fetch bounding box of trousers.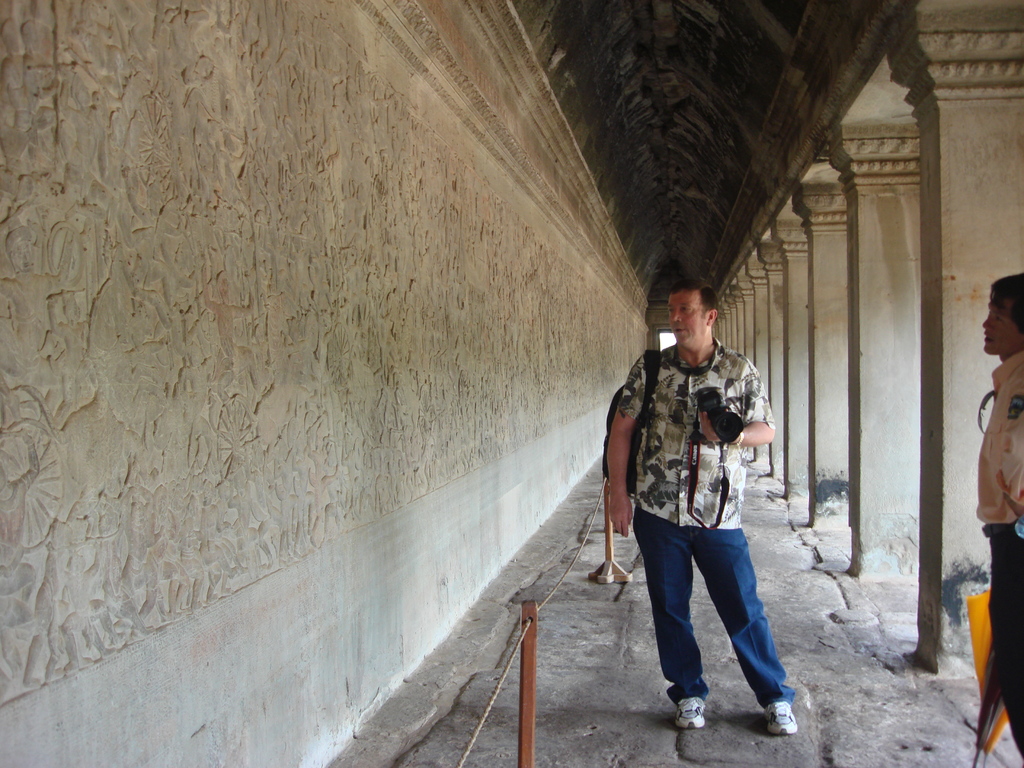
Bbox: select_region(632, 512, 792, 707).
